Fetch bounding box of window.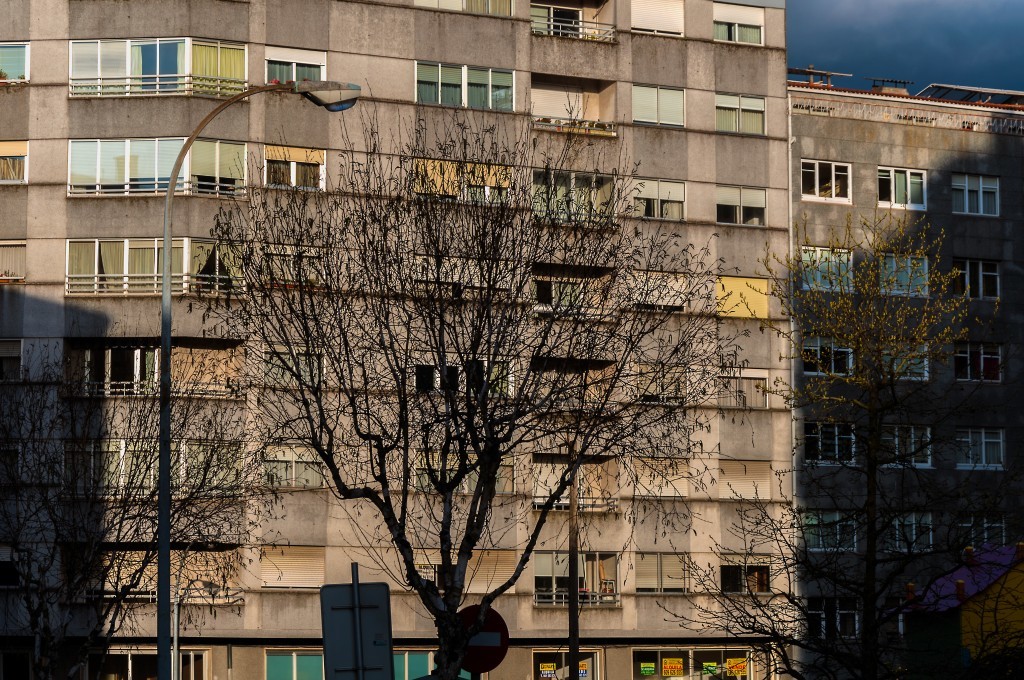
Bbox: bbox=[61, 436, 251, 499].
